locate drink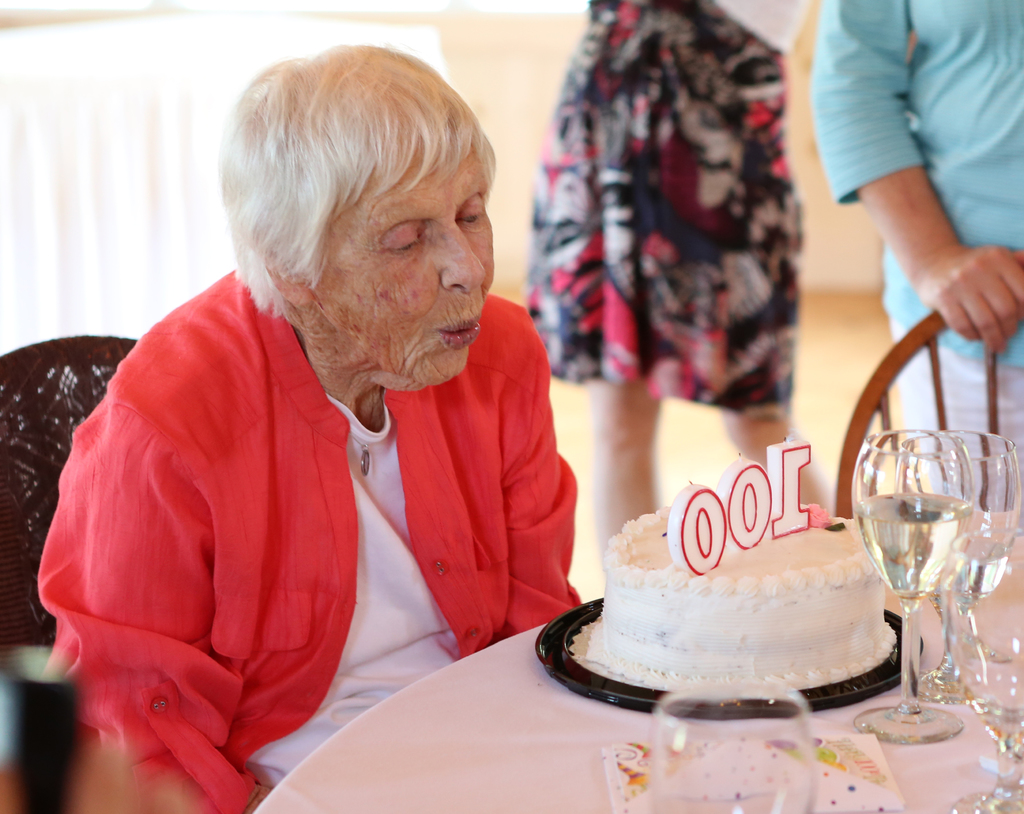
(975,708,1023,761)
